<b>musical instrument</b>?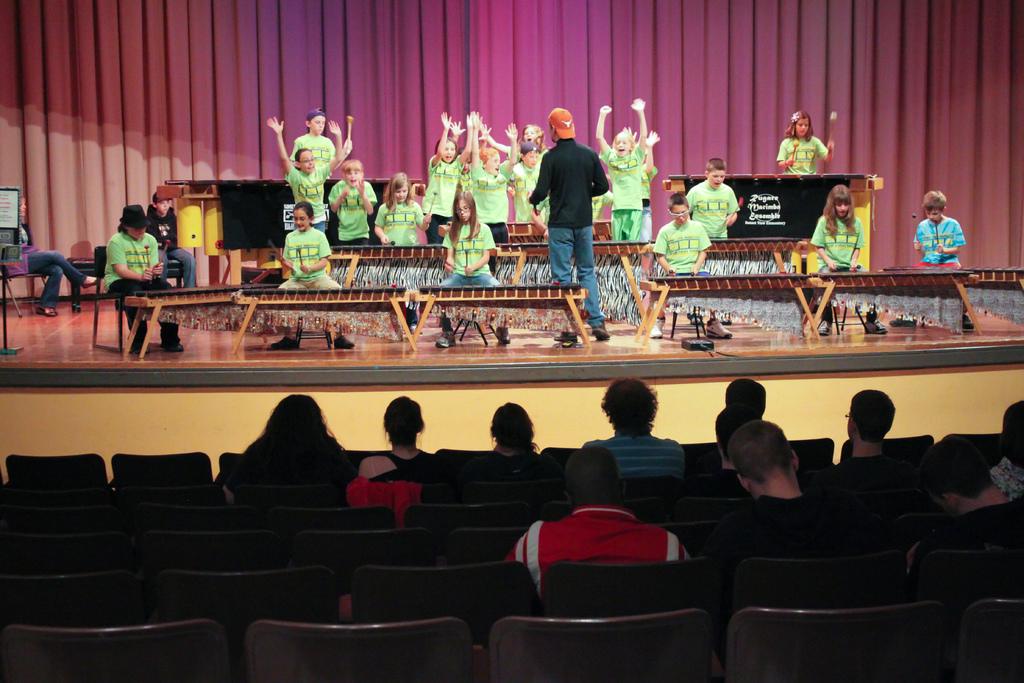
(left=875, top=264, right=1023, bottom=284)
